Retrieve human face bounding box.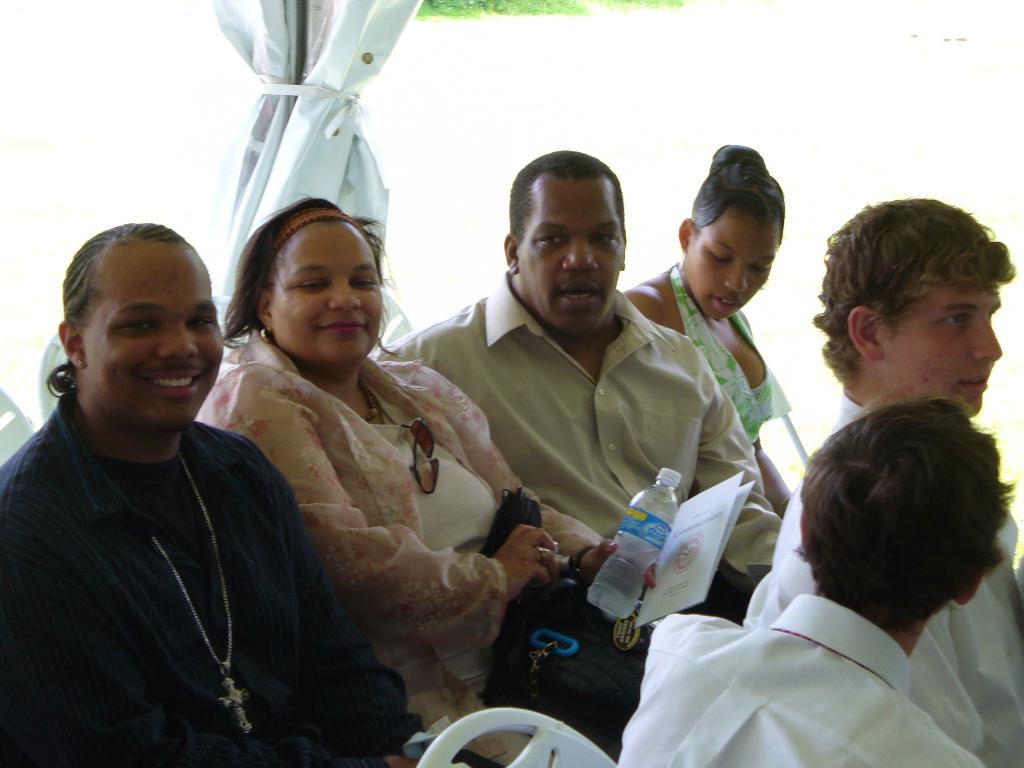
Bounding box: Rect(85, 252, 220, 425).
